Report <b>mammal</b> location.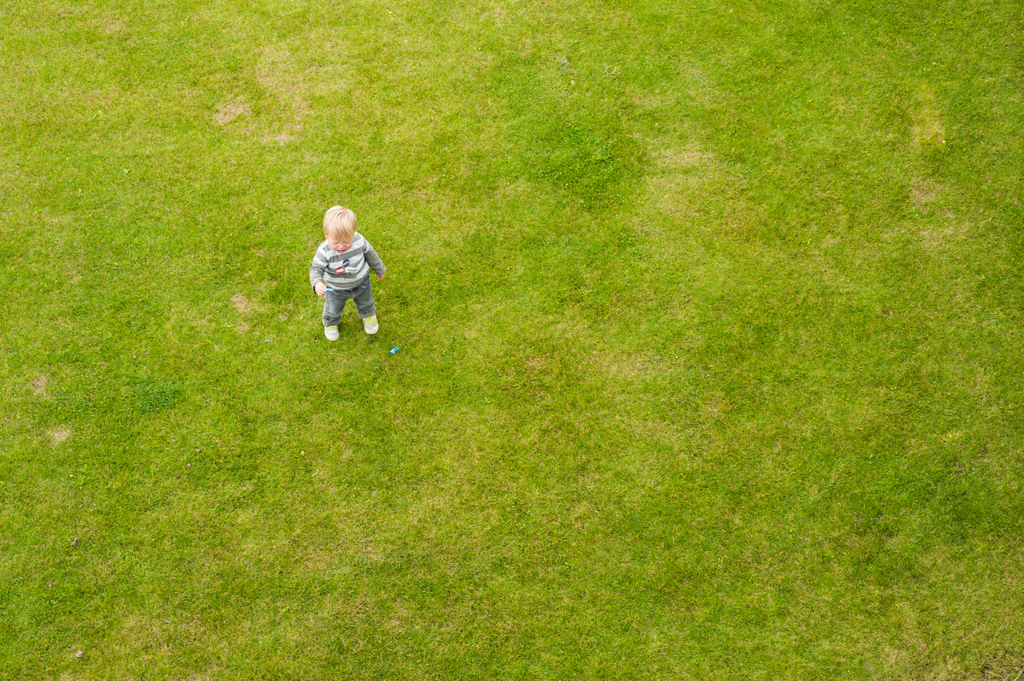
Report: bbox=(297, 201, 394, 331).
